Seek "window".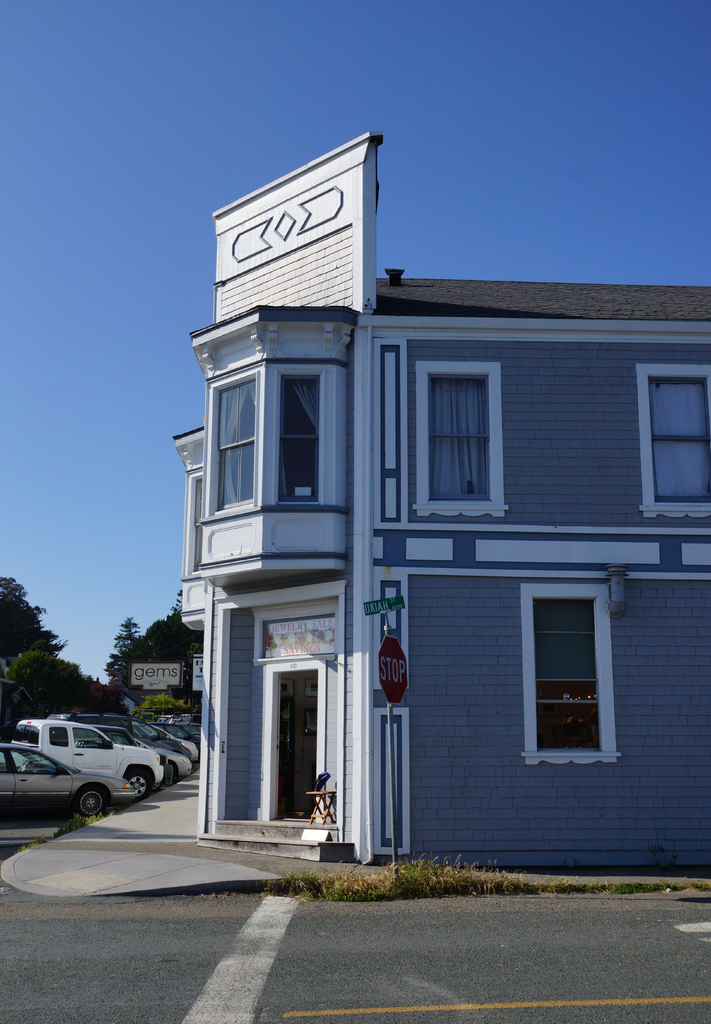
Rect(421, 371, 490, 501).
